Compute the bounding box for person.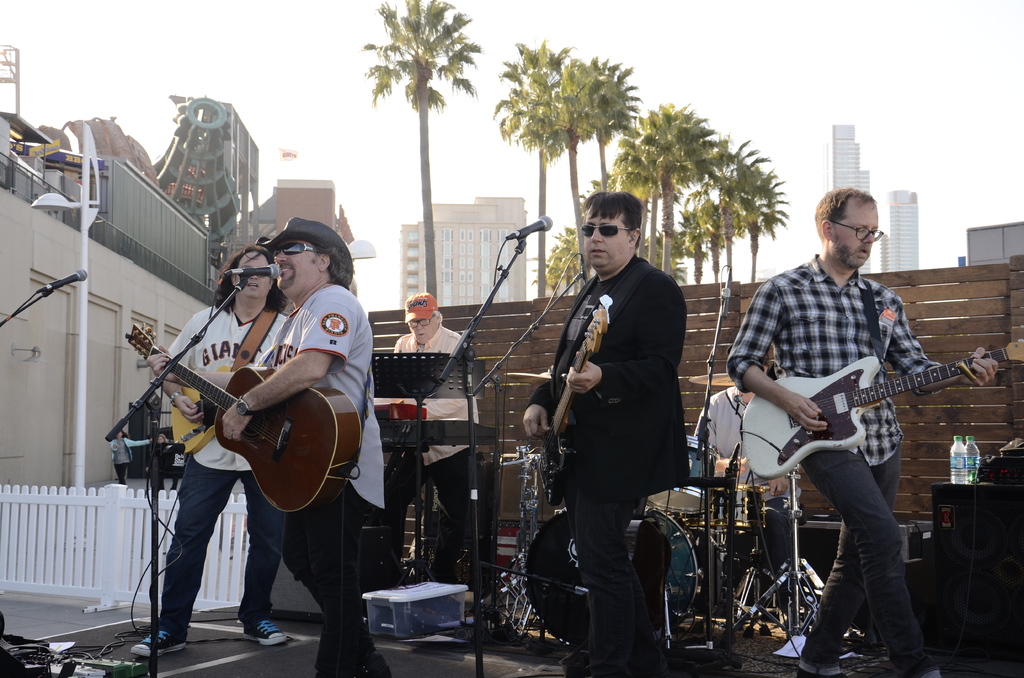
(538,189,702,672).
